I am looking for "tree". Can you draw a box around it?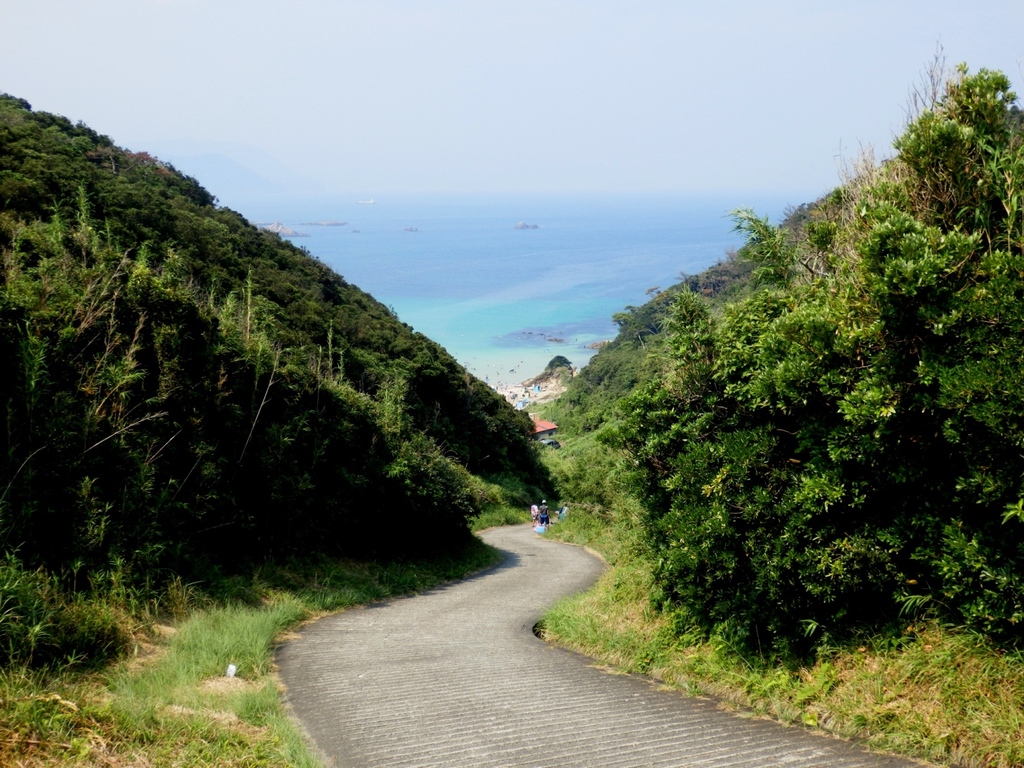
Sure, the bounding box is box=[0, 27, 1023, 670].
